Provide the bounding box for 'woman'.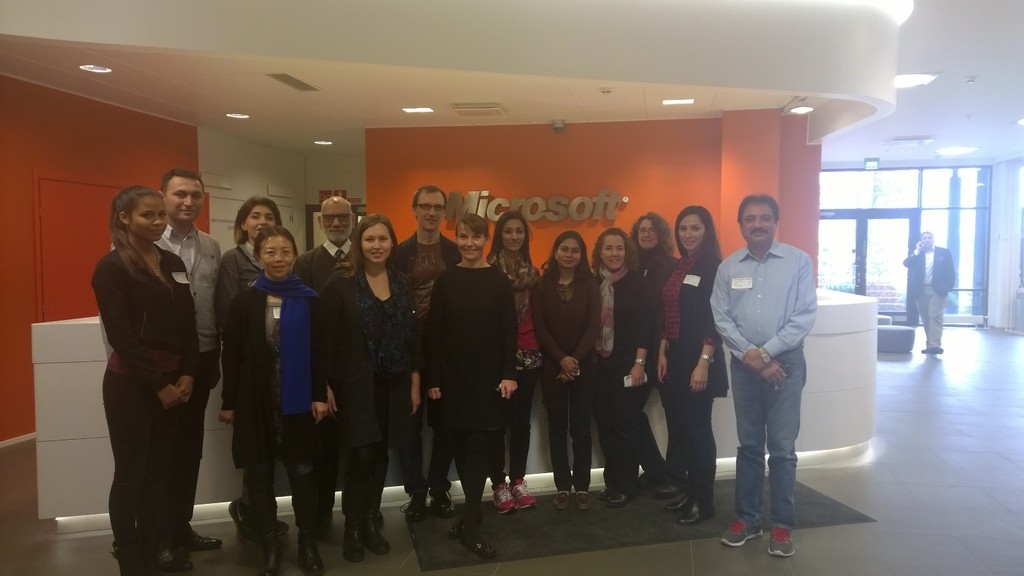
<box>529,229,602,516</box>.
